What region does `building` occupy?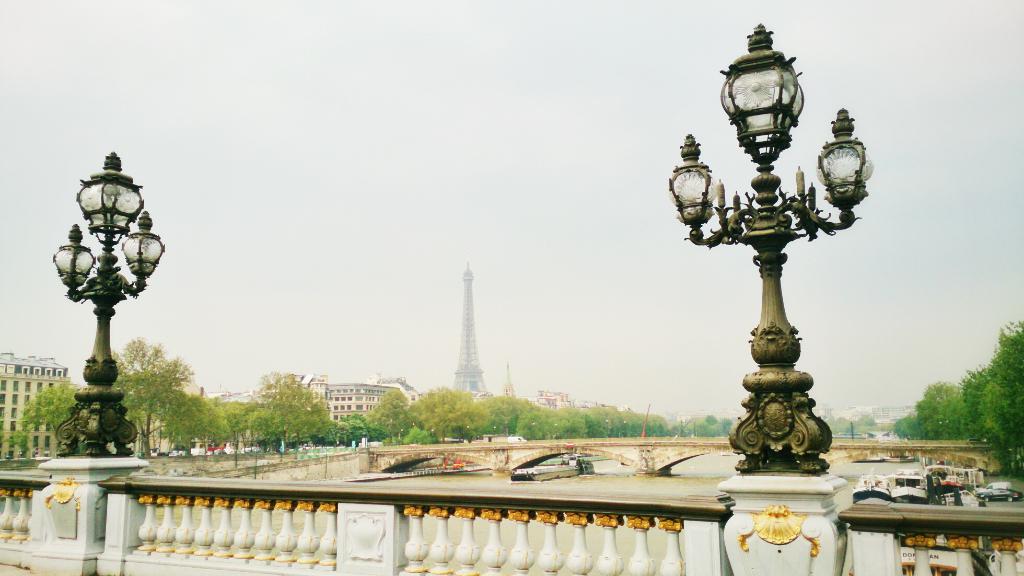
<region>303, 374, 387, 431</region>.
